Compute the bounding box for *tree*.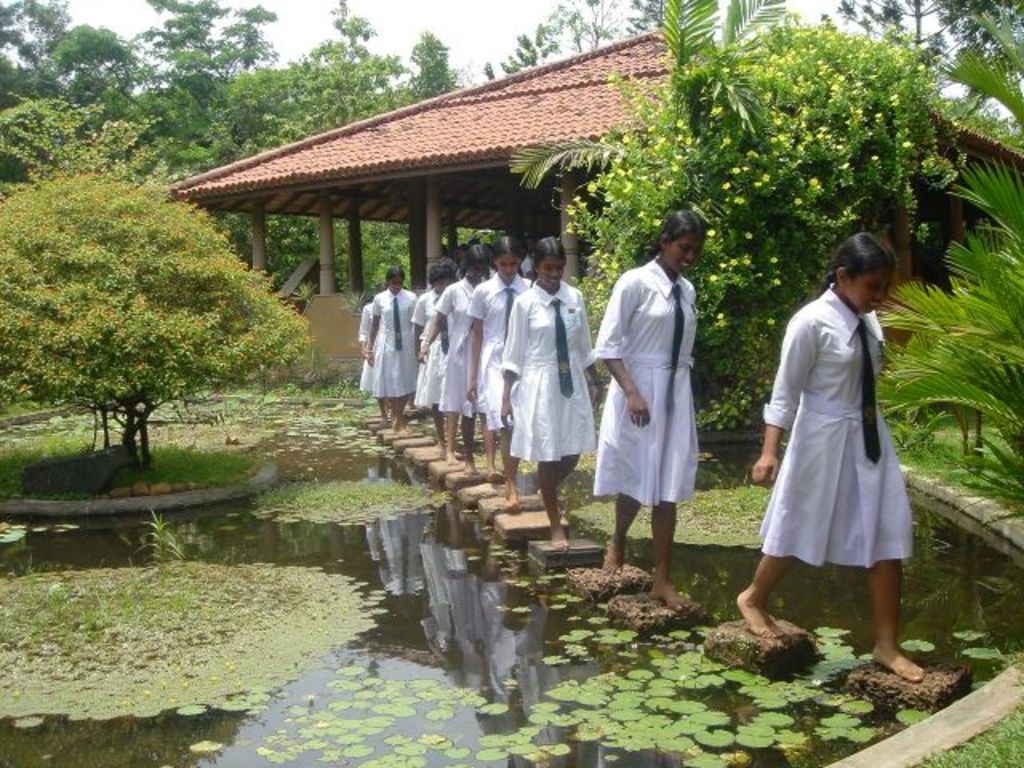
crop(14, 147, 262, 475).
